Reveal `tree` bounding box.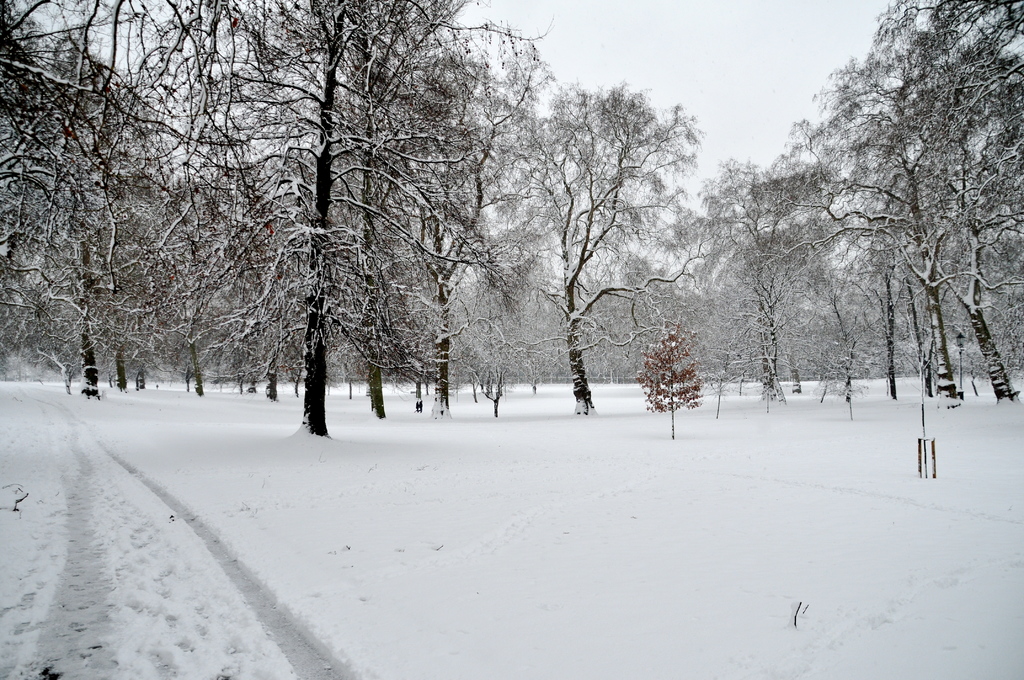
Revealed: l=813, t=48, r=979, b=409.
